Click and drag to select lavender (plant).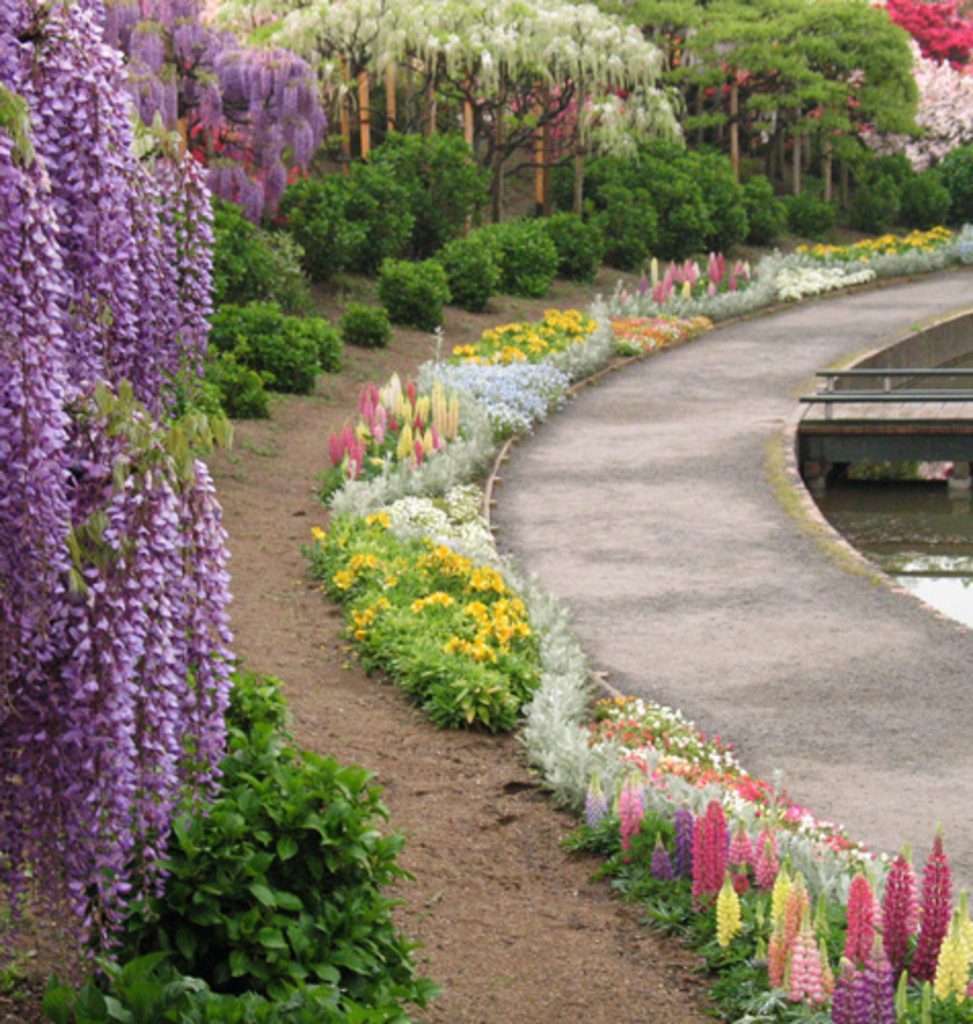
Selection: <region>619, 782, 645, 852</region>.
